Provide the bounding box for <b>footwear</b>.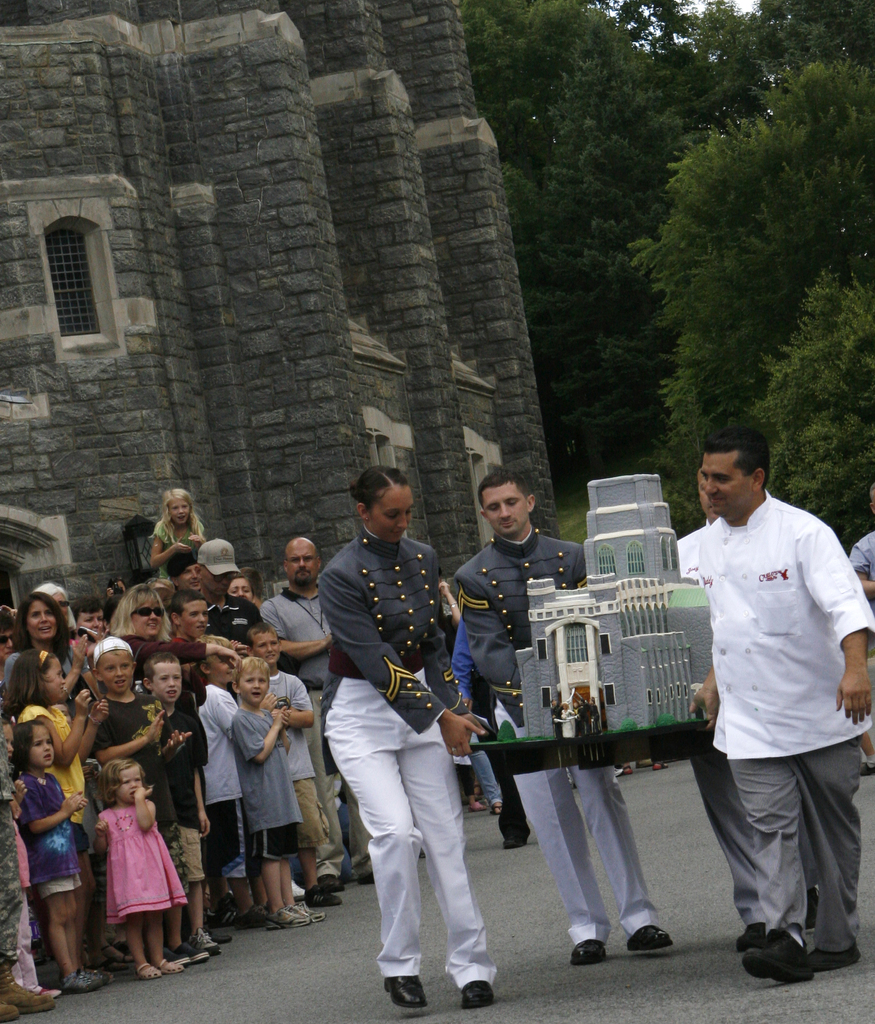
236,906,266,931.
